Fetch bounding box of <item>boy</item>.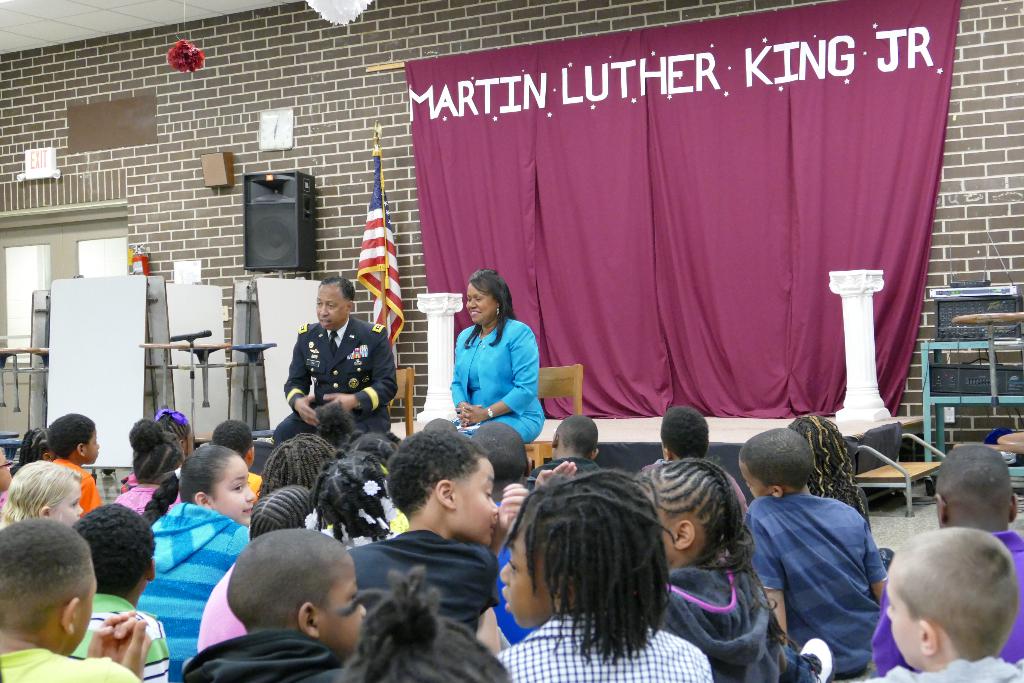
Bbox: region(472, 418, 526, 503).
